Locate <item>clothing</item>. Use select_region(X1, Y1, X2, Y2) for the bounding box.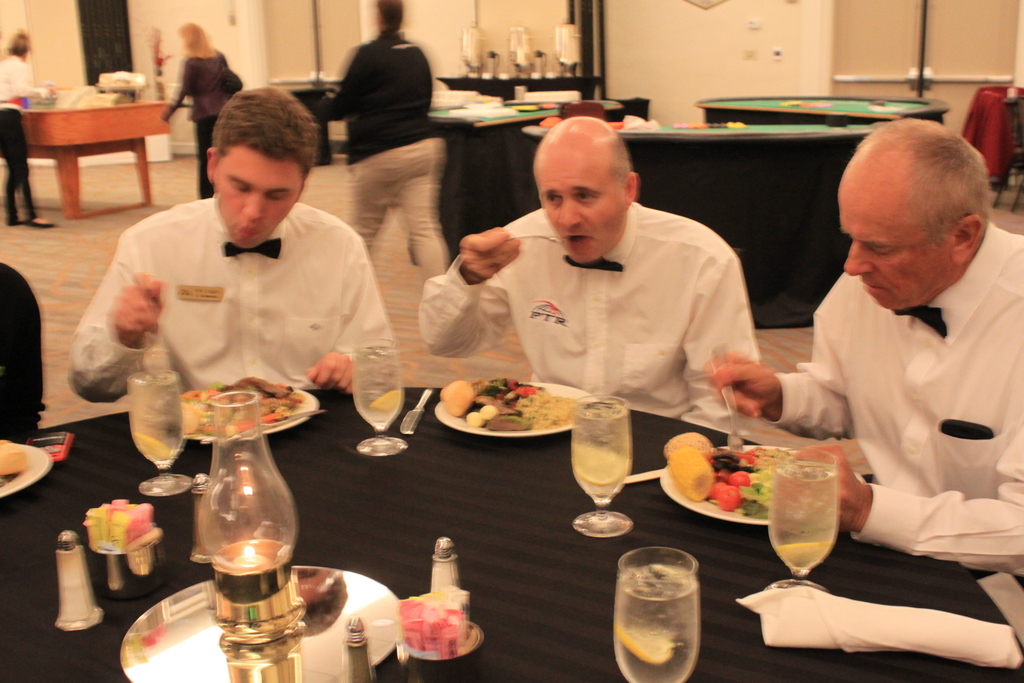
select_region(416, 200, 757, 436).
